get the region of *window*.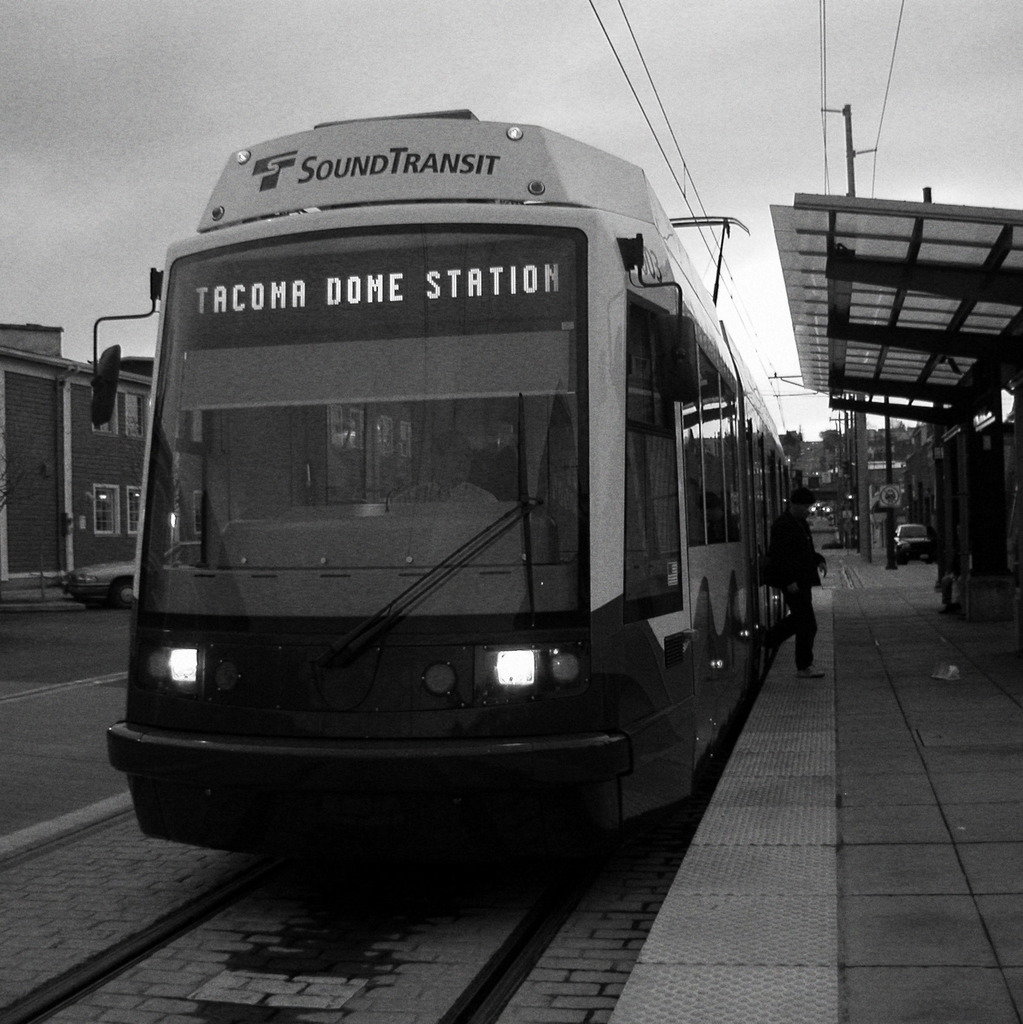
left=128, top=486, right=141, bottom=535.
